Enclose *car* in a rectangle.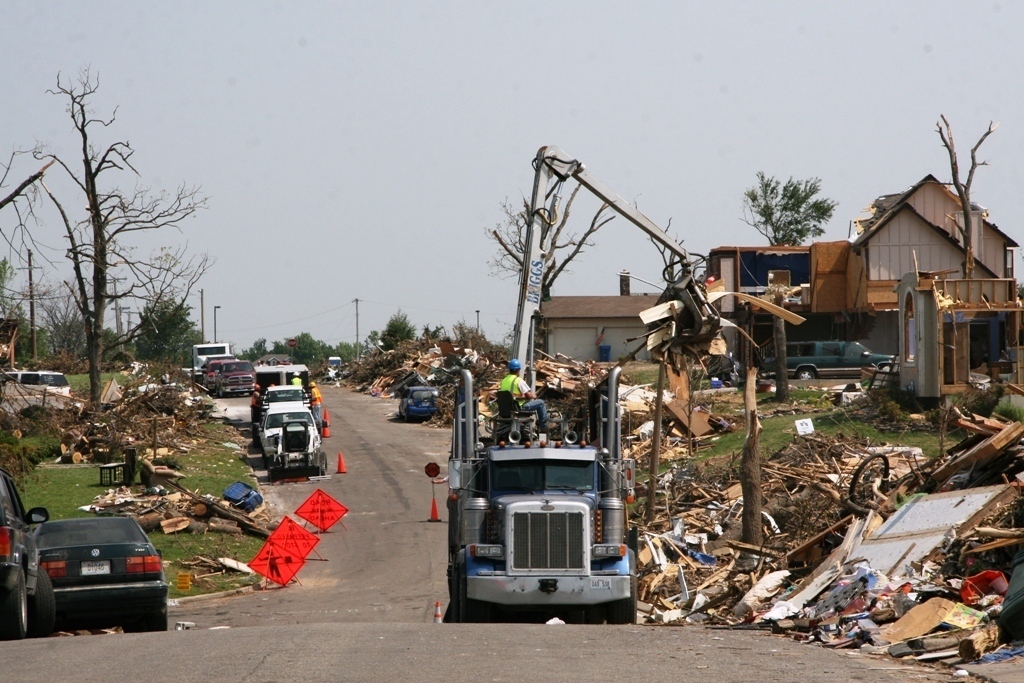
4/365/70/419.
